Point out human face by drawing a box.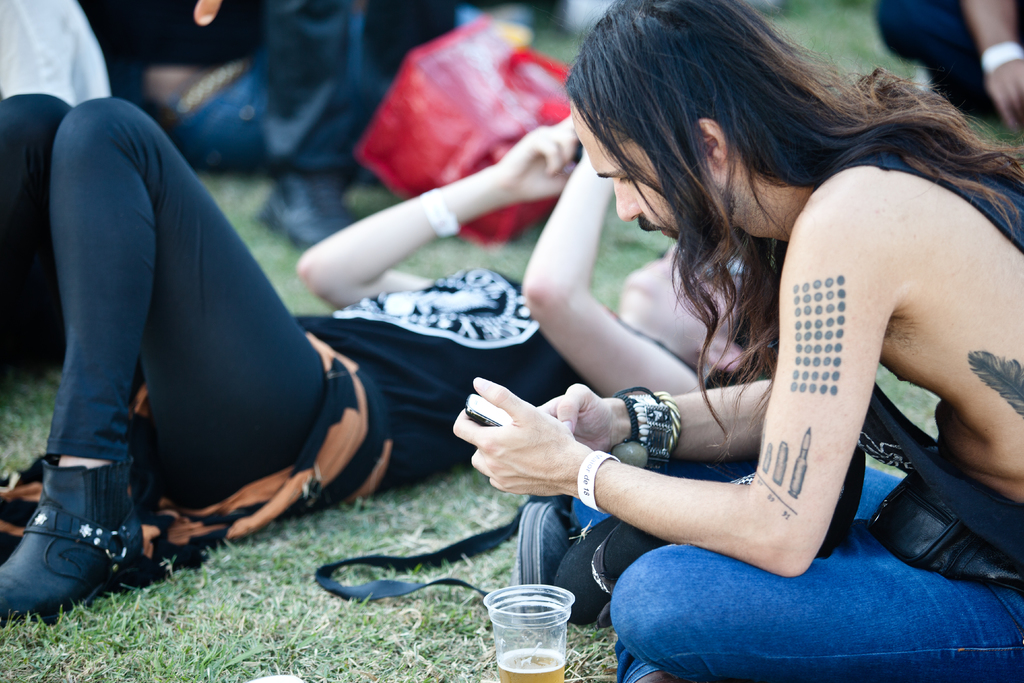
Rect(568, 93, 716, 261).
